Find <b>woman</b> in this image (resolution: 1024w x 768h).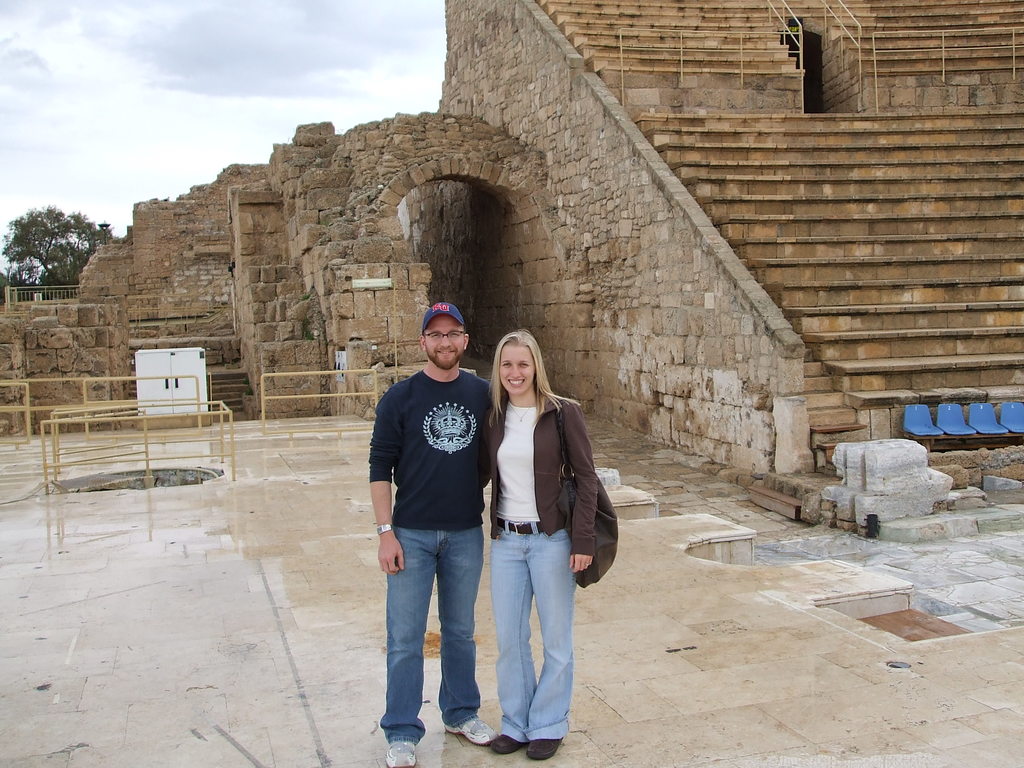
[456,332,602,765].
